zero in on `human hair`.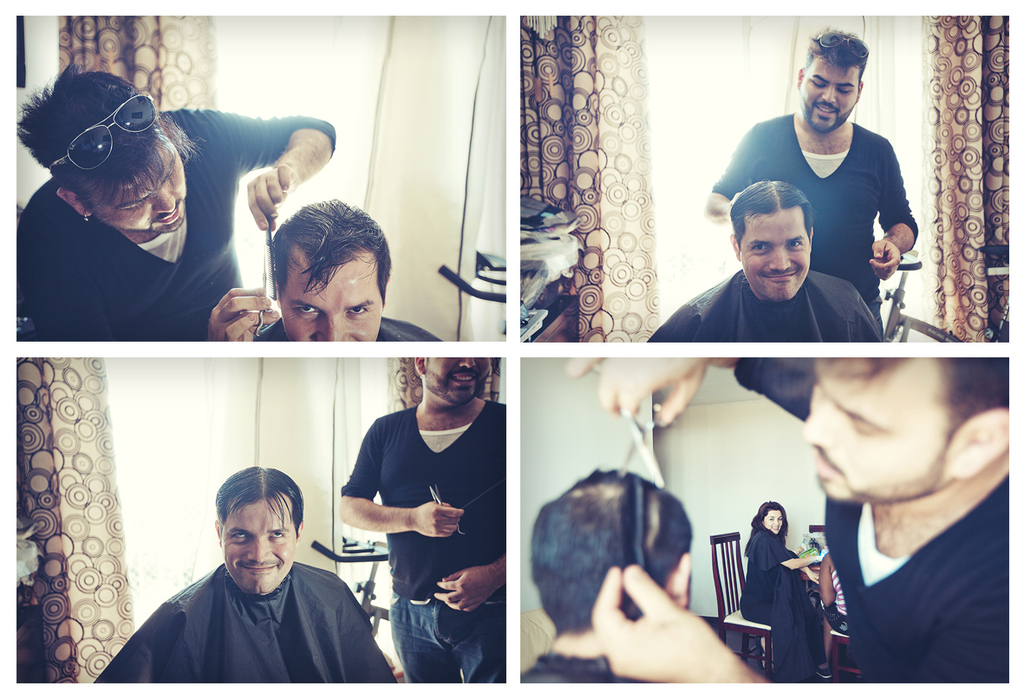
Zeroed in: select_region(213, 461, 306, 543).
